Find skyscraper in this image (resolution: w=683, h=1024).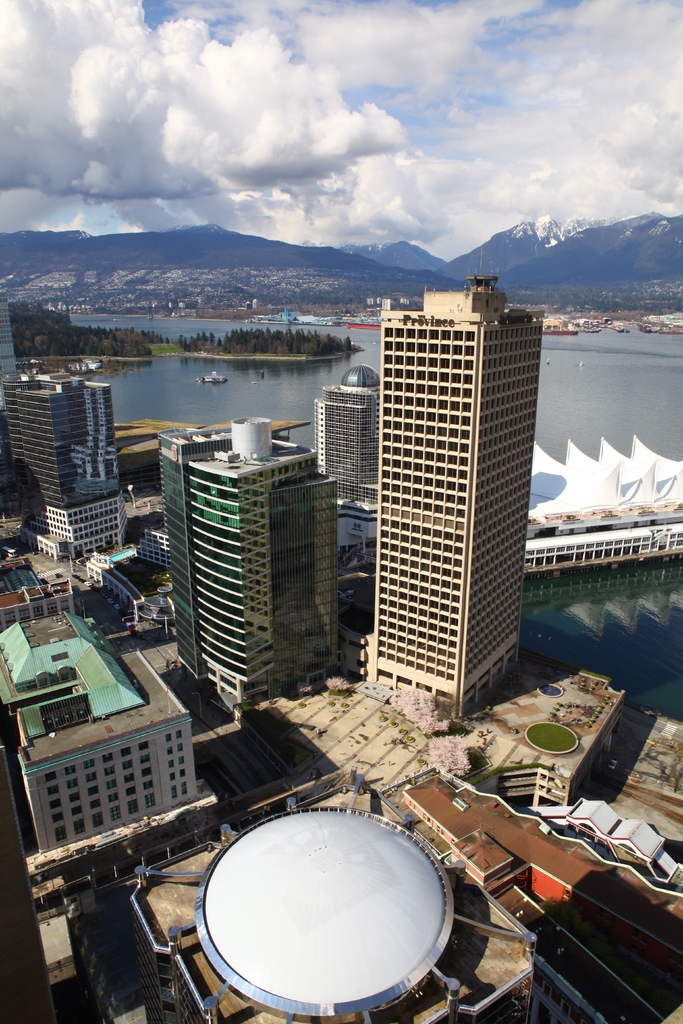
rect(3, 361, 136, 571).
